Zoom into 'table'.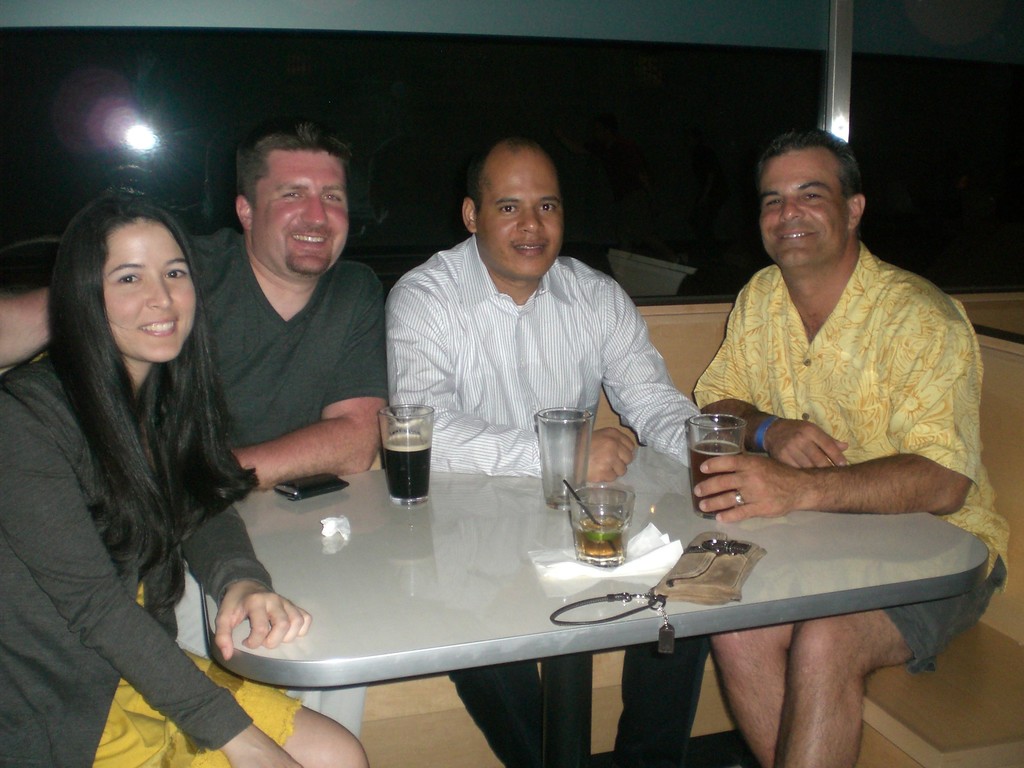
Zoom target: (163,452,822,755).
